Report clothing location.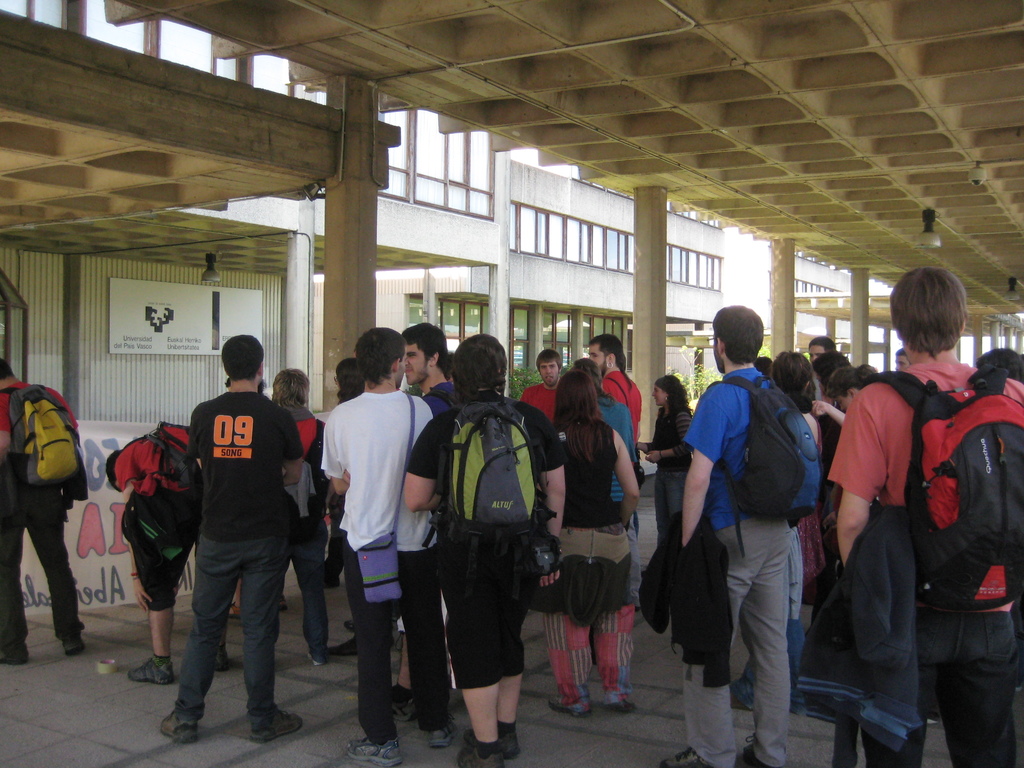
Report: bbox=(351, 549, 430, 731).
